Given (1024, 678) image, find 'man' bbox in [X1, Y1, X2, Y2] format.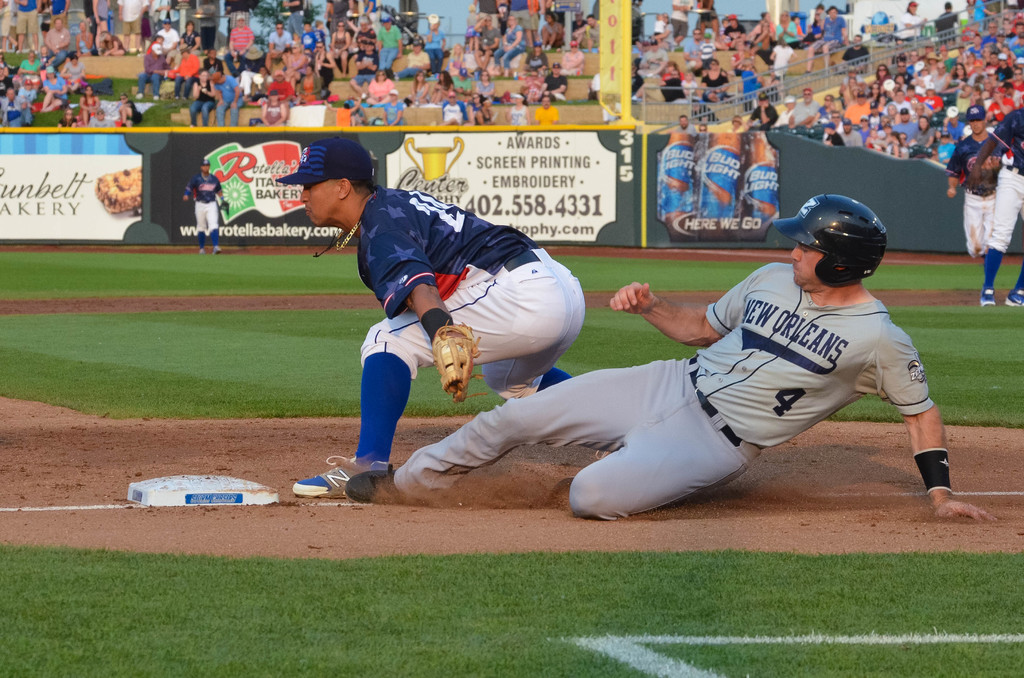
[183, 162, 230, 250].
